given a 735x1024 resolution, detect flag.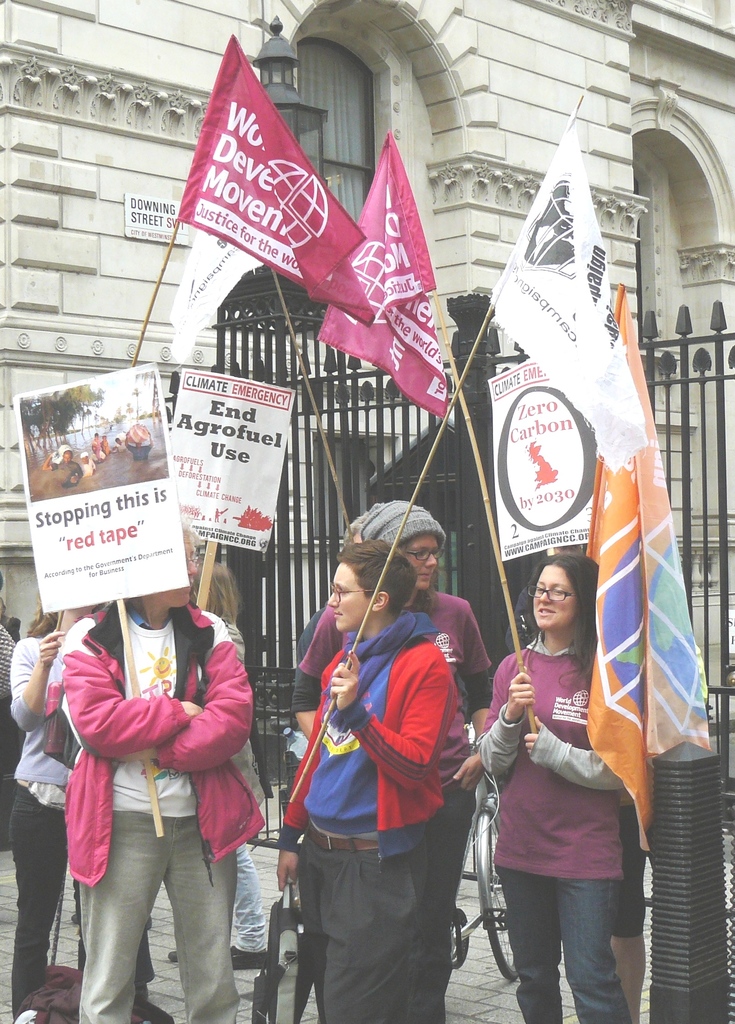
(315, 132, 448, 417).
